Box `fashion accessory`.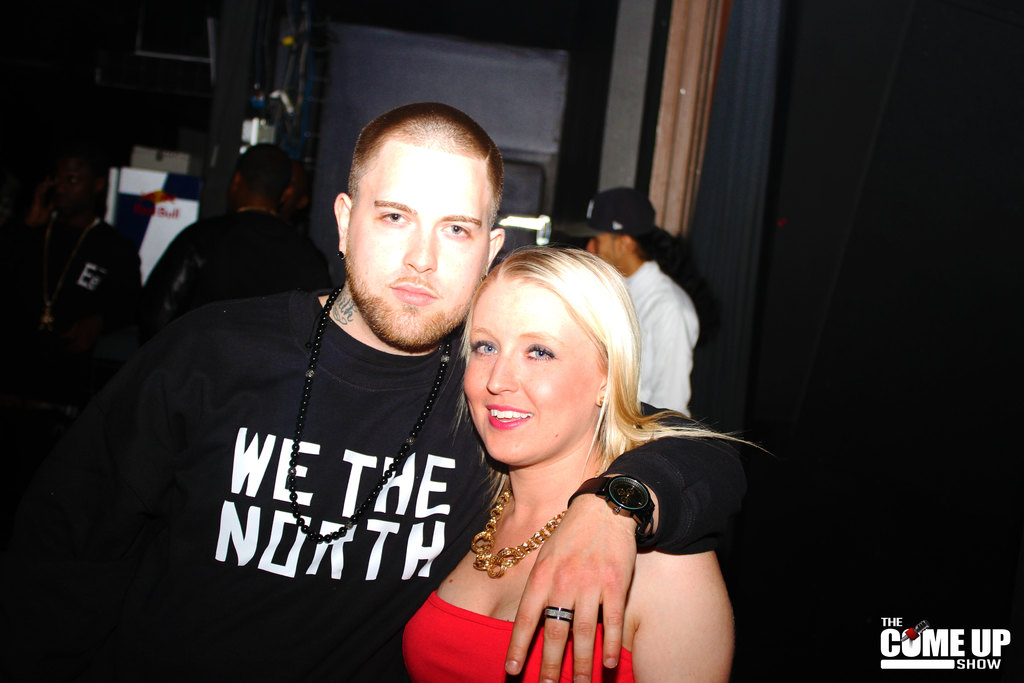
(left=285, top=283, right=456, bottom=545).
